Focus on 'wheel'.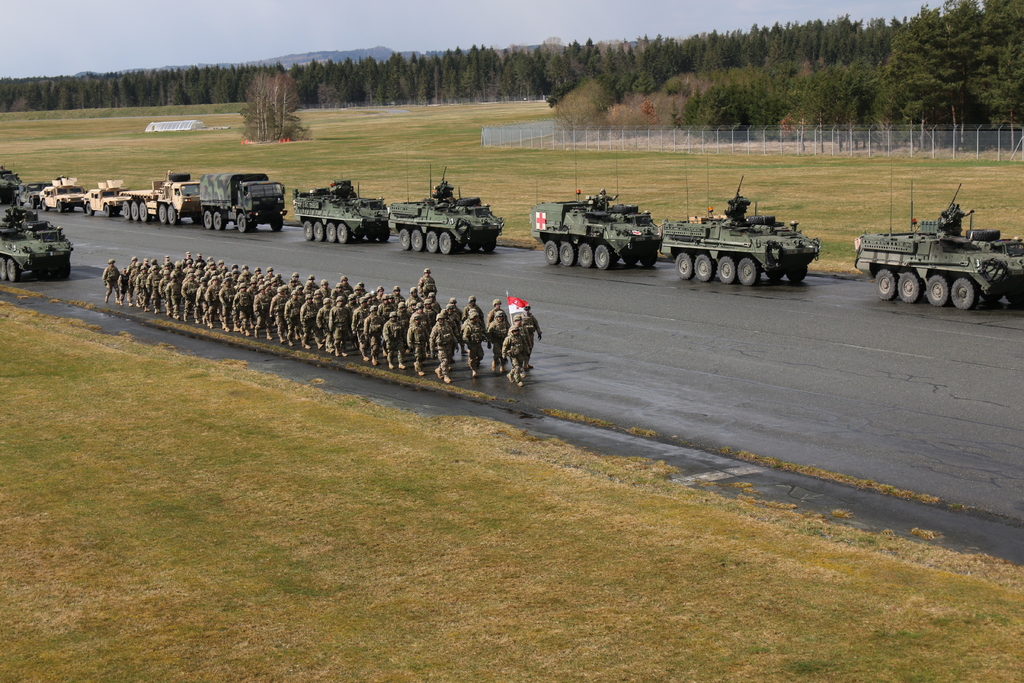
Focused at (left=408, top=227, right=423, bottom=252).
